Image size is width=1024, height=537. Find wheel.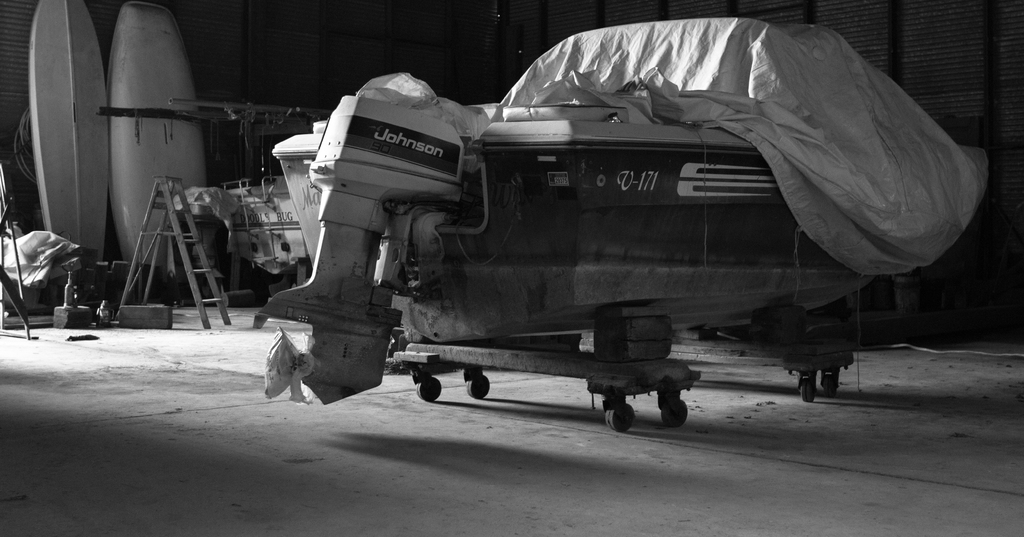
crop(801, 377, 817, 401).
